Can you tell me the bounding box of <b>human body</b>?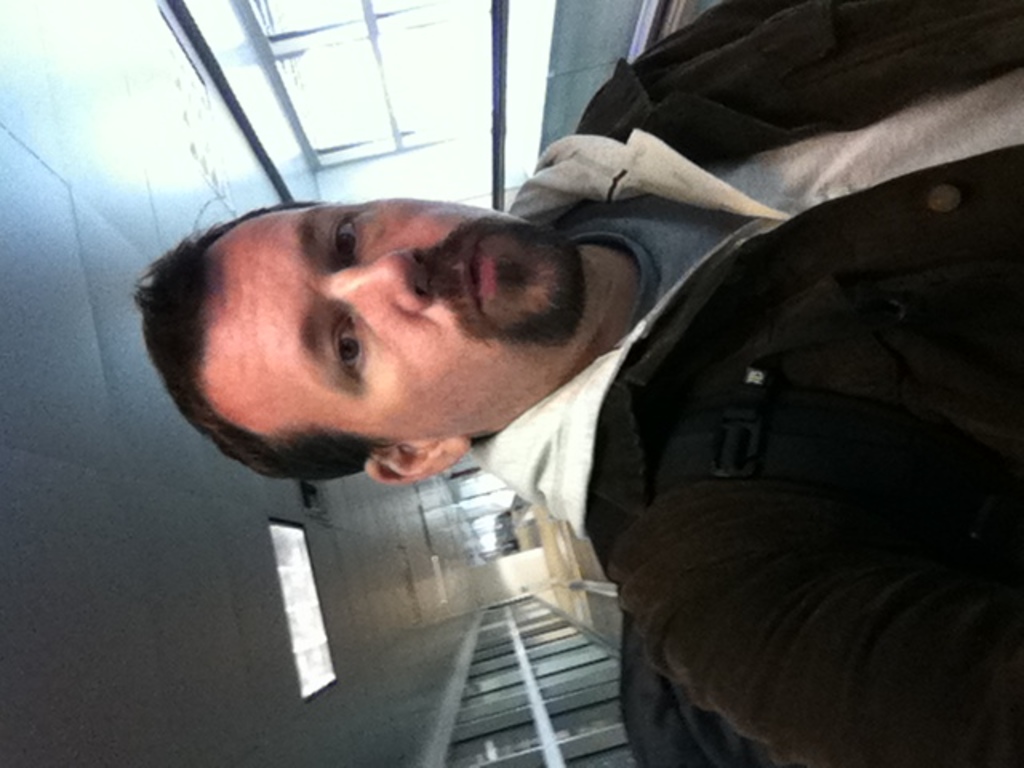
211, 91, 989, 733.
